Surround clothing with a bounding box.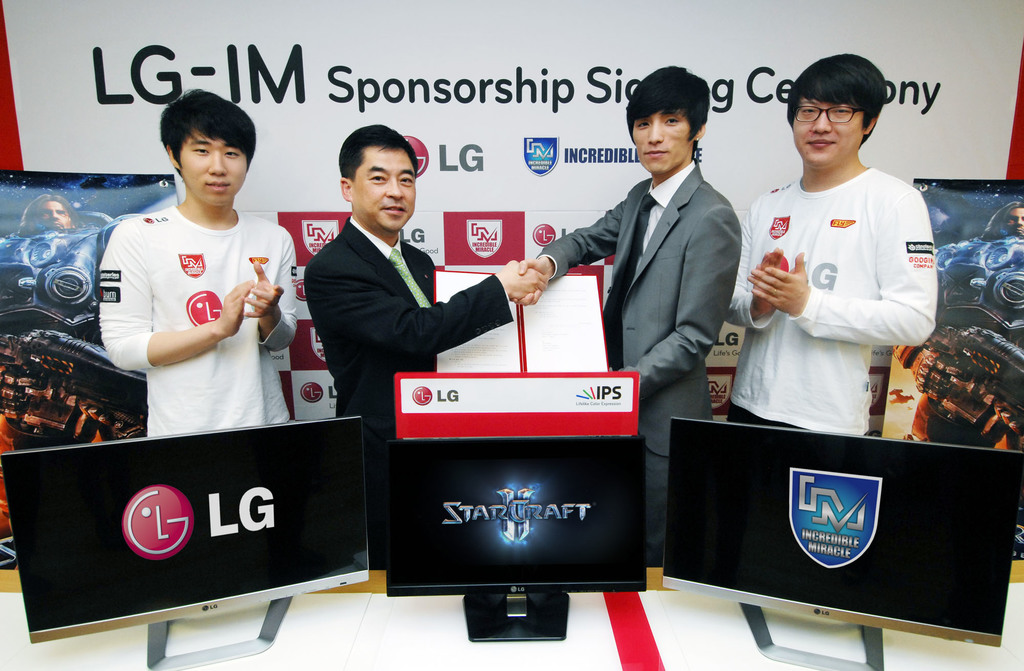
(x1=304, y1=214, x2=511, y2=571).
